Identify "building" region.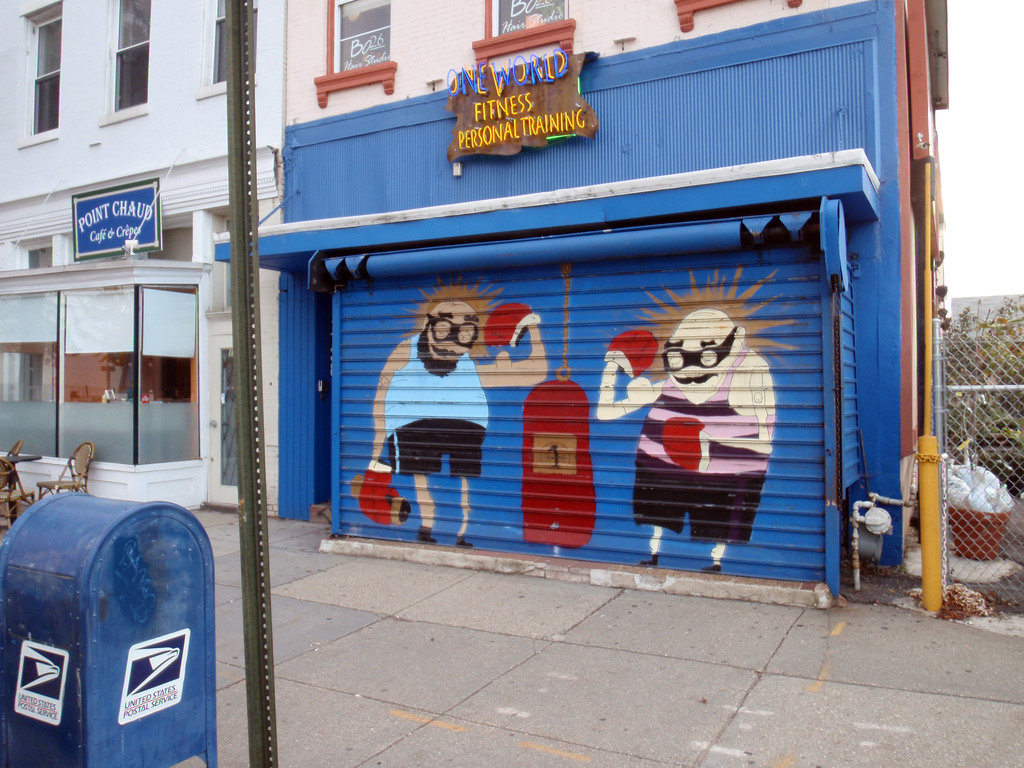
Region: {"x1": 0, "y1": 0, "x2": 279, "y2": 514}.
